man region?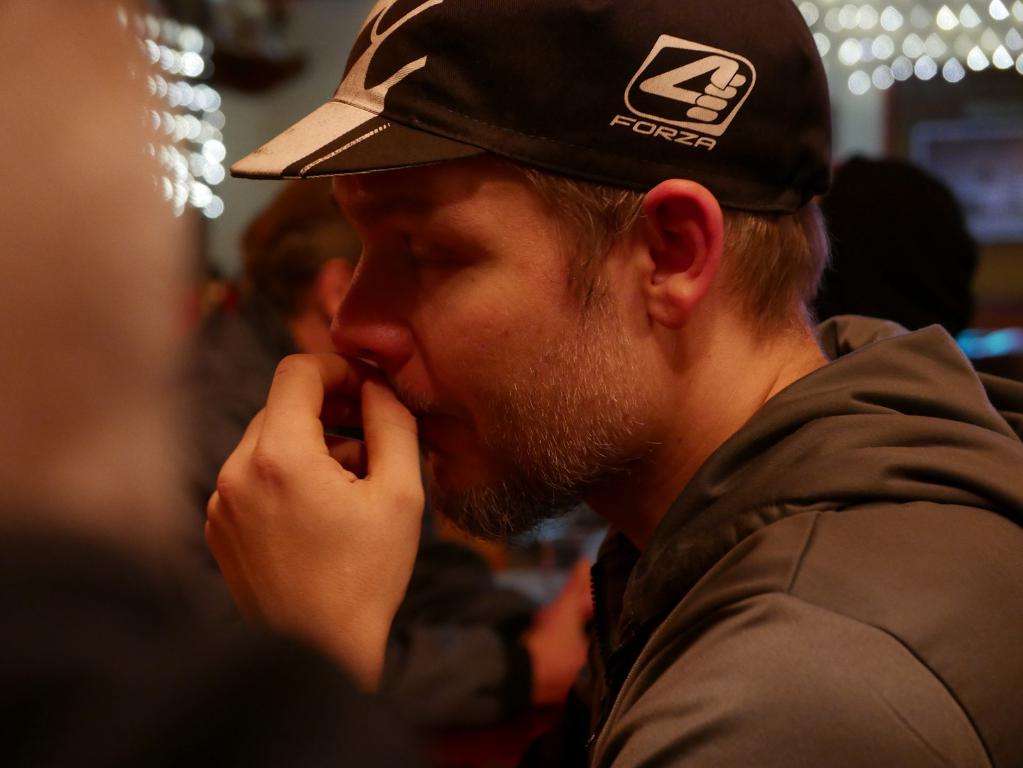
[805,143,1022,379]
